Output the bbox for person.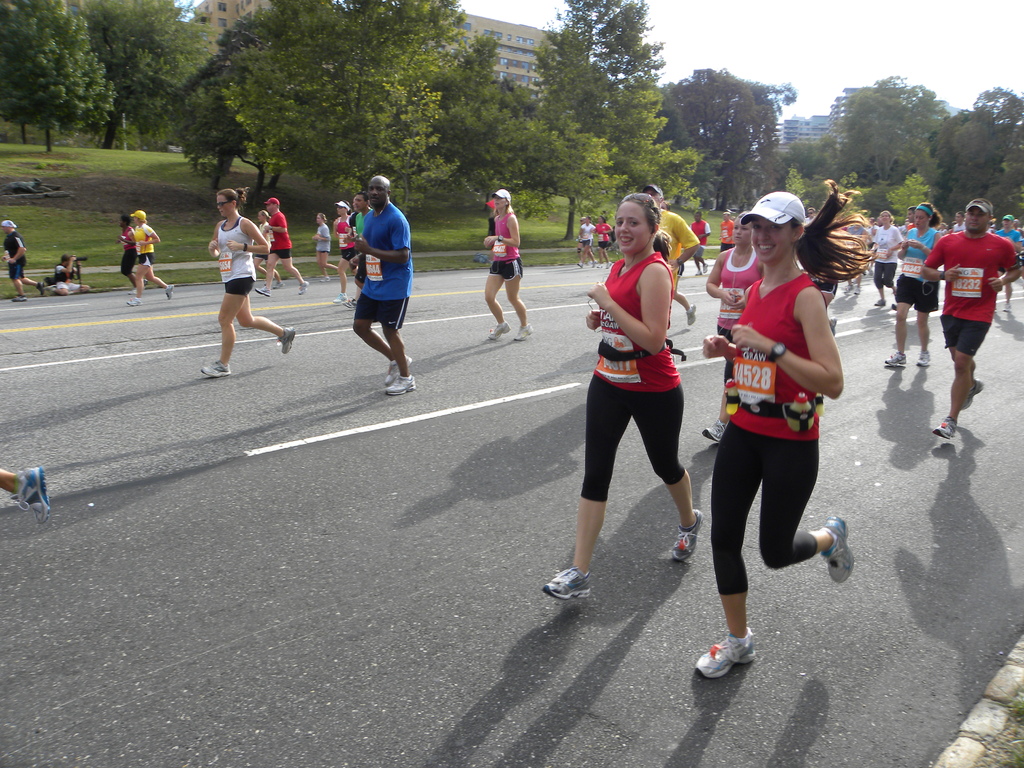
bbox=(313, 207, 330, 292).
